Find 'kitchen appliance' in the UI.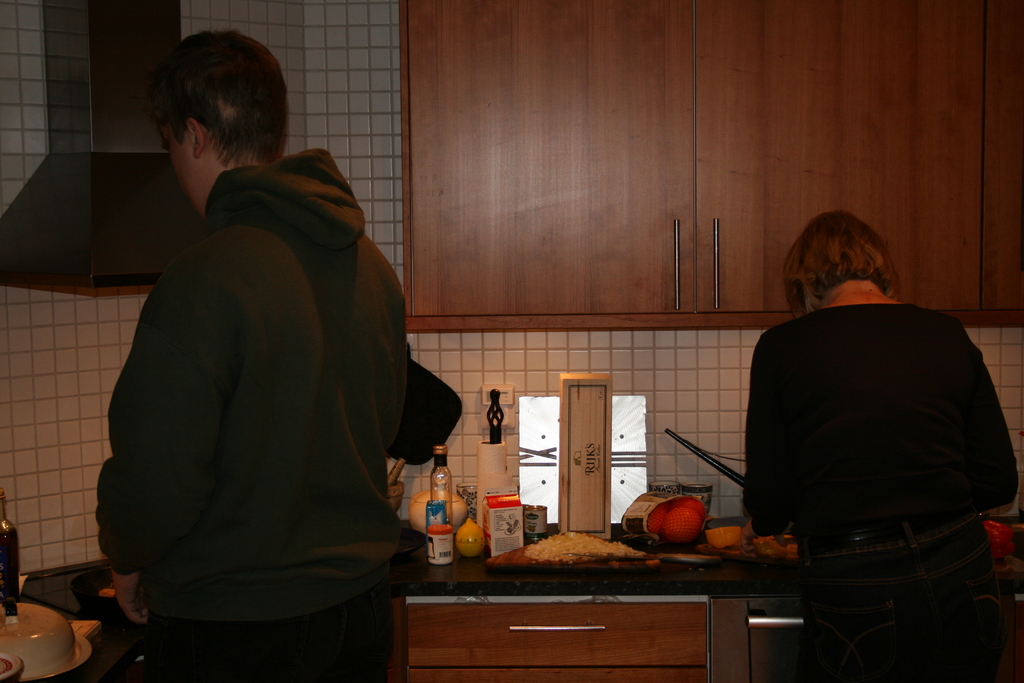
UI element at region(625, 486, 660, 545).
